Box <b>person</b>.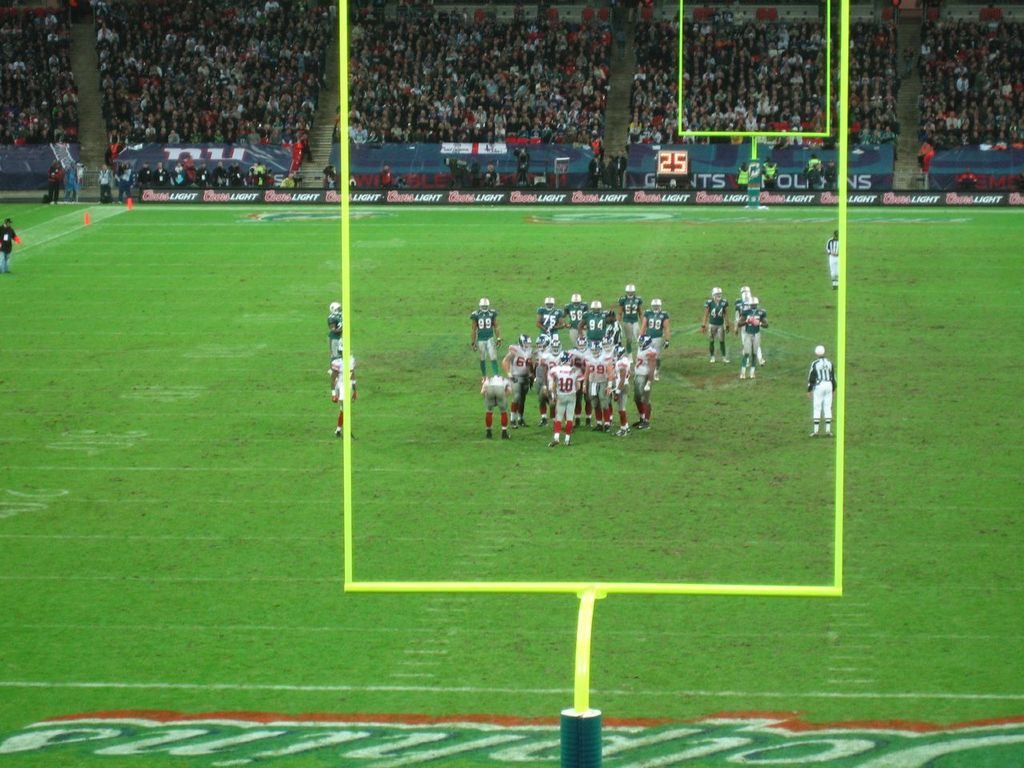
pyautogui.locateOnScreen(327, 334, 354, 439).
